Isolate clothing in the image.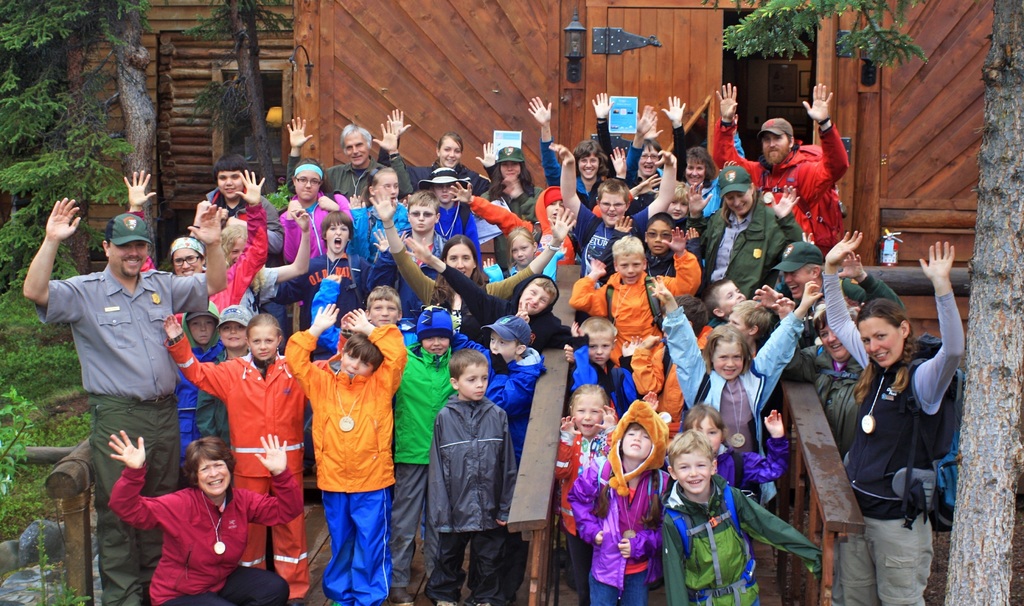
Isolated region: <bbox>125, 202, 269, 459</bbox>.
